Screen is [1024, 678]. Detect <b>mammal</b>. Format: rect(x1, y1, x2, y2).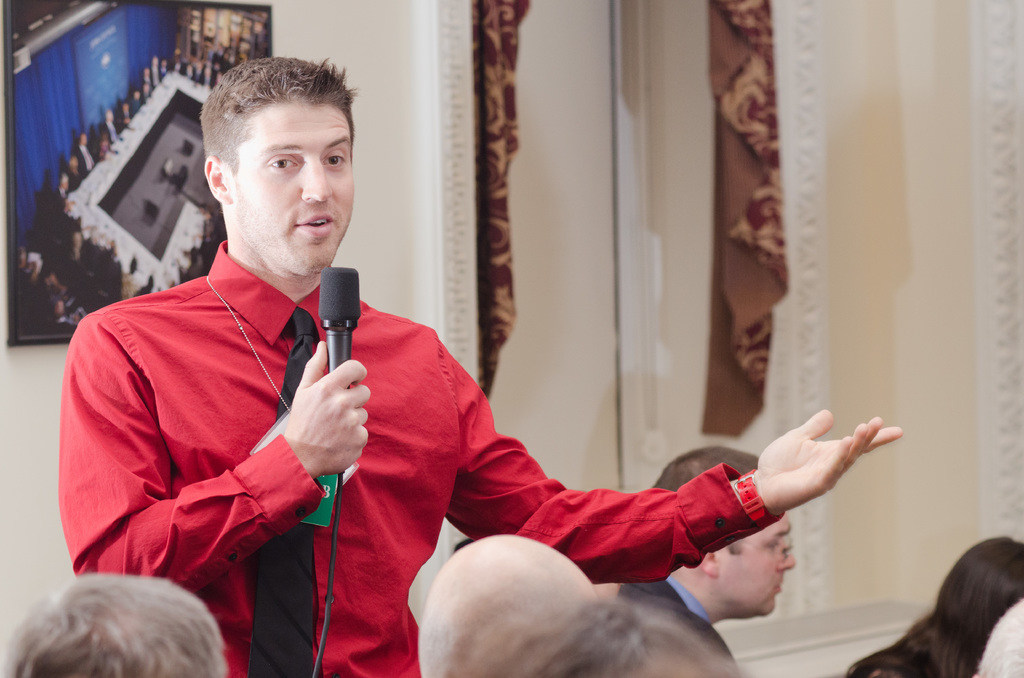
rect(448, 590, 748, 677).
